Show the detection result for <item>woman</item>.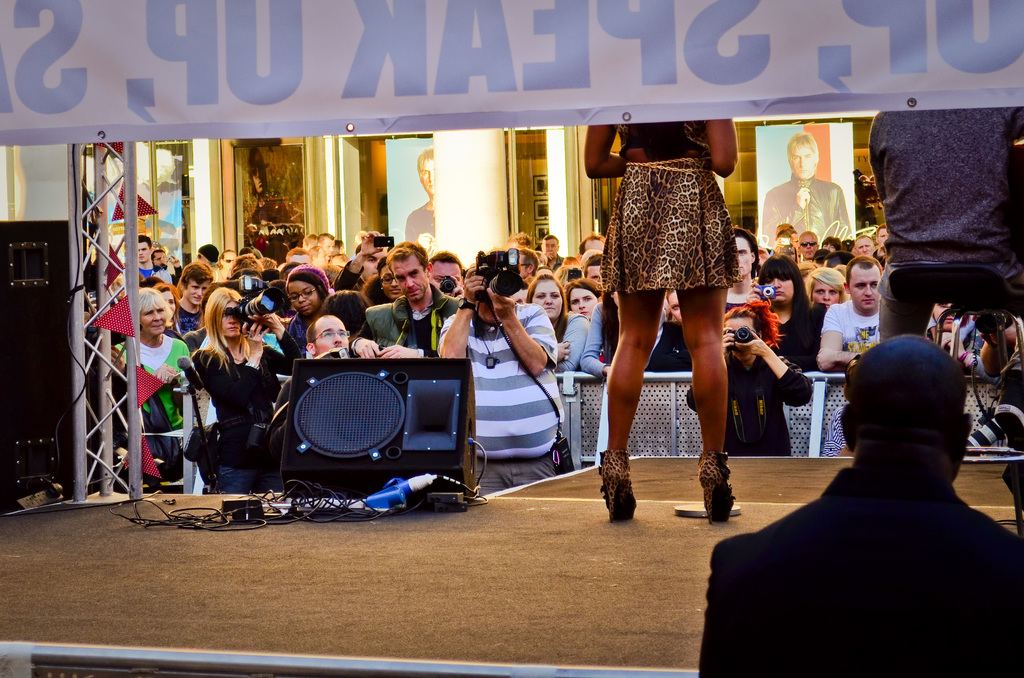
<bbox>748, 252, 828, 372</bbox>.
